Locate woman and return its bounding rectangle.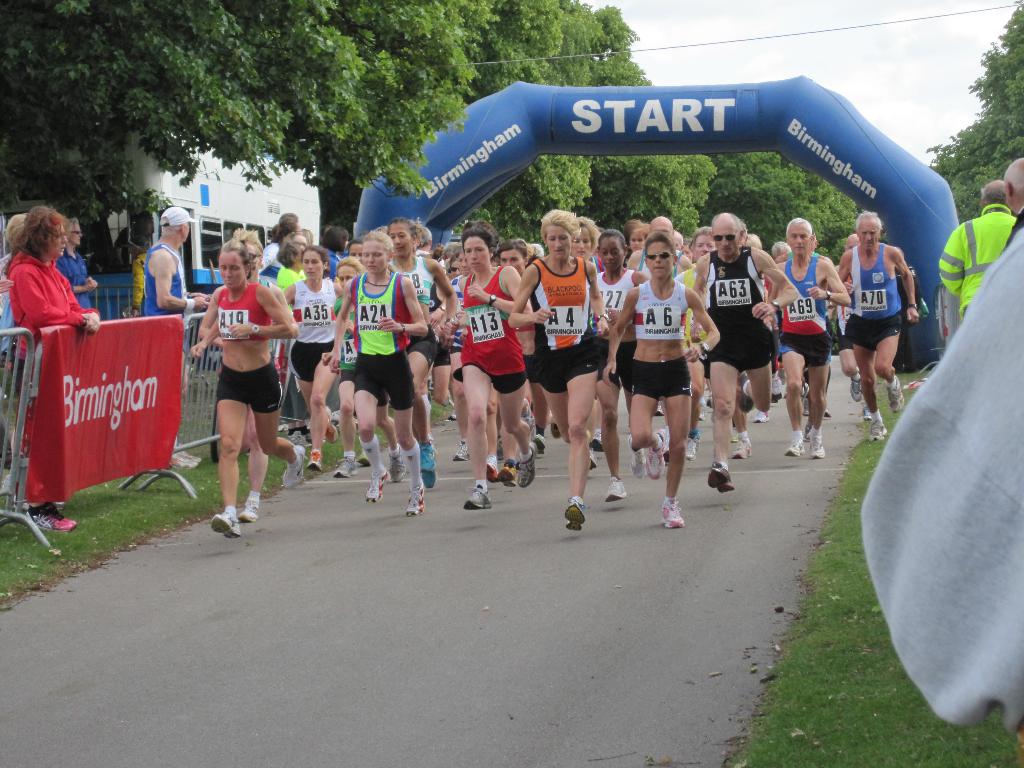
rect(388, 216, 458, 491).
